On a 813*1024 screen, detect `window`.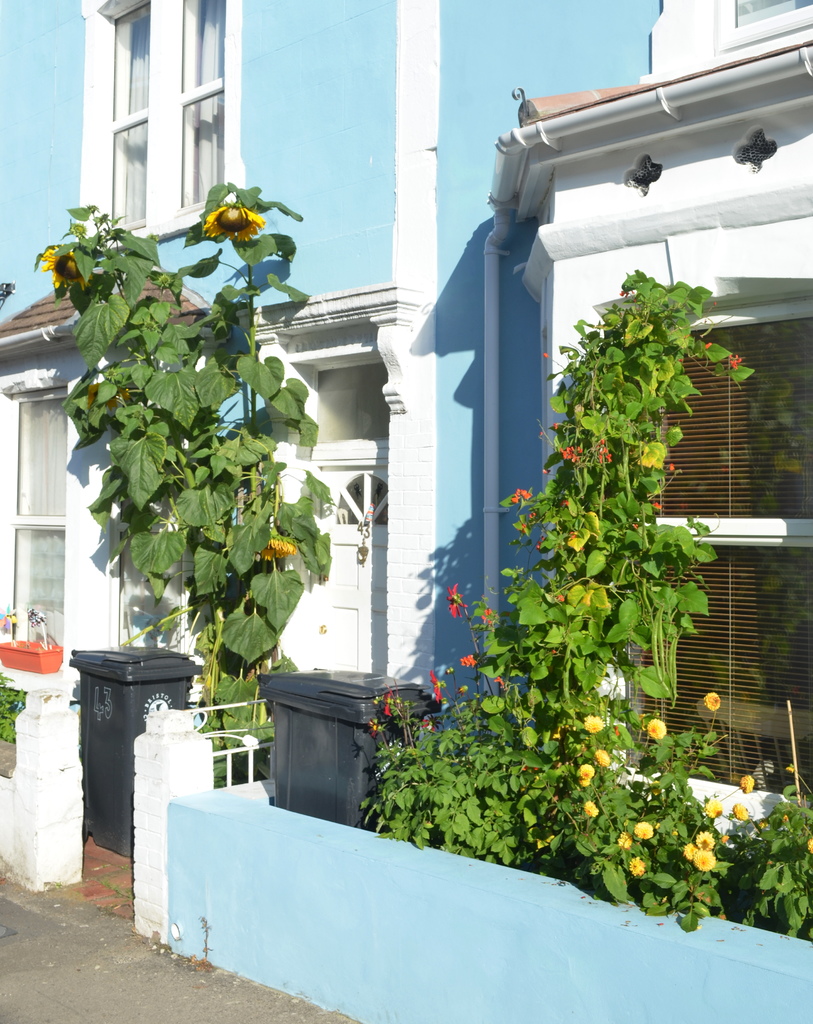
Rect(76, 16, 252, 202).
